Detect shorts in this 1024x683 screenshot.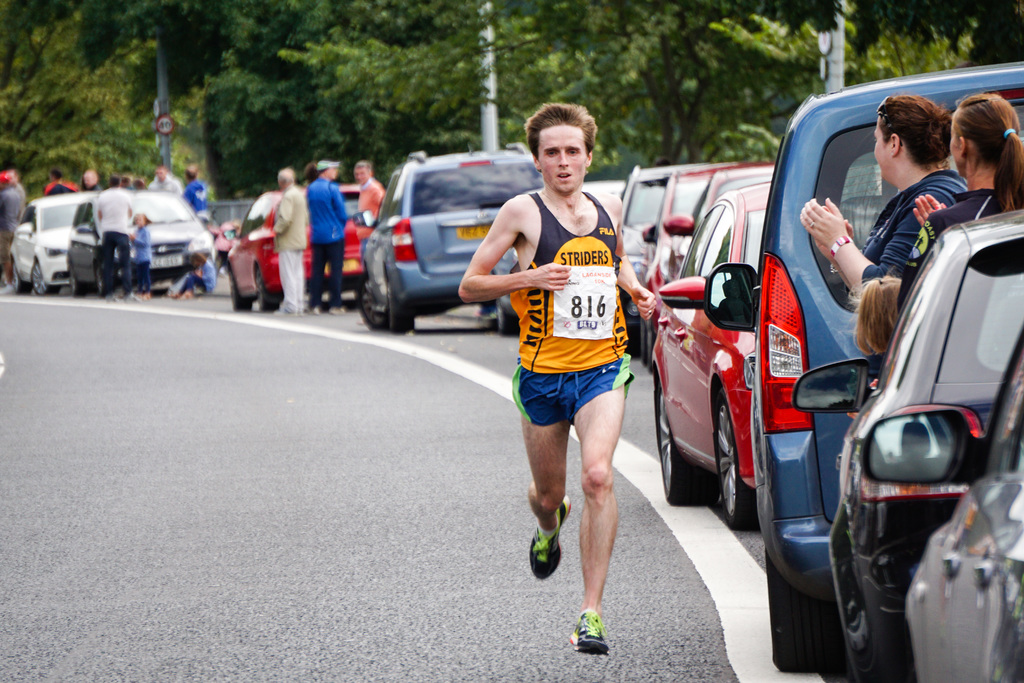
Detection: (514, 365, 628, 422).
